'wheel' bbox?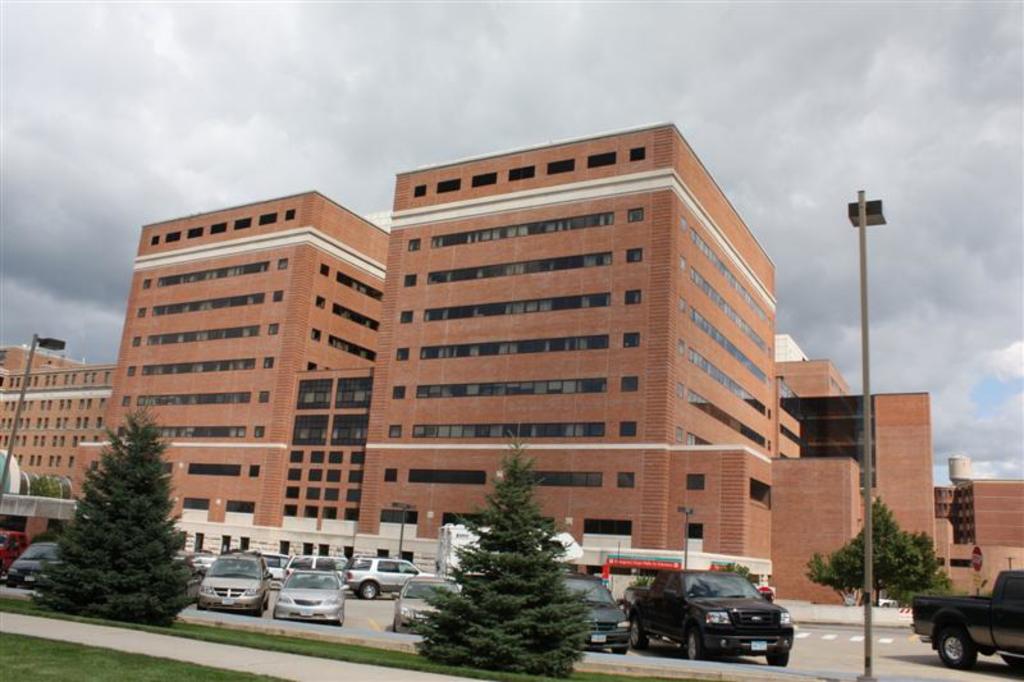
bbox=(255, 601, 269, 618)
